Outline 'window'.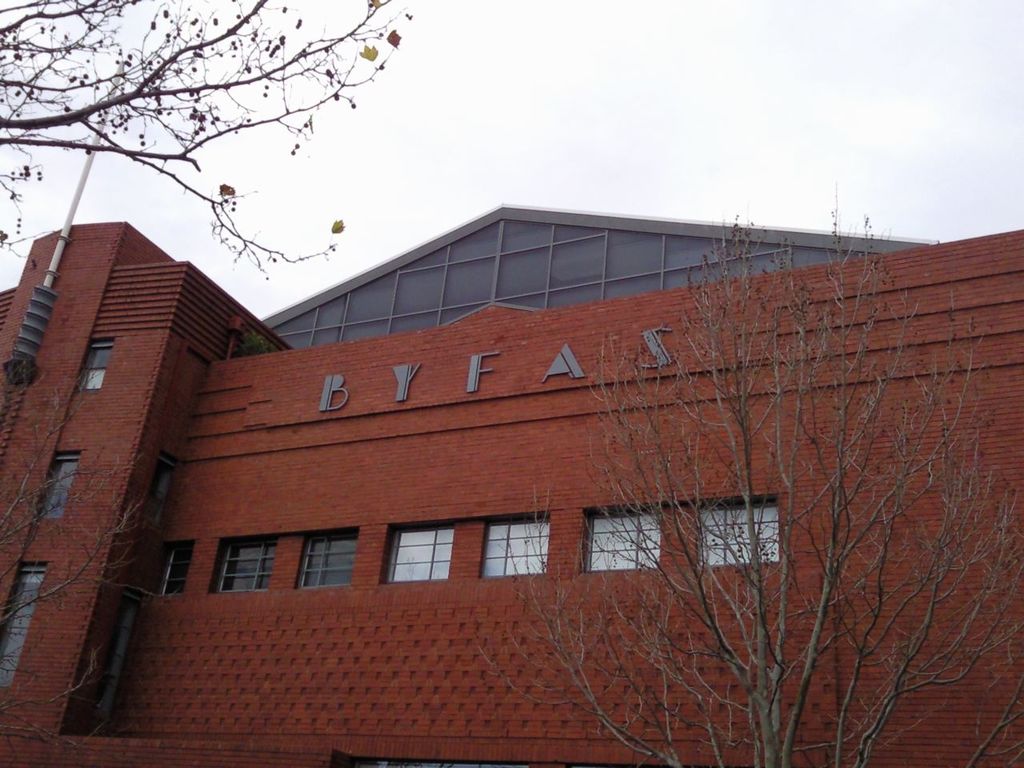
Outline: l=161, t=542, r=189, b=591.
